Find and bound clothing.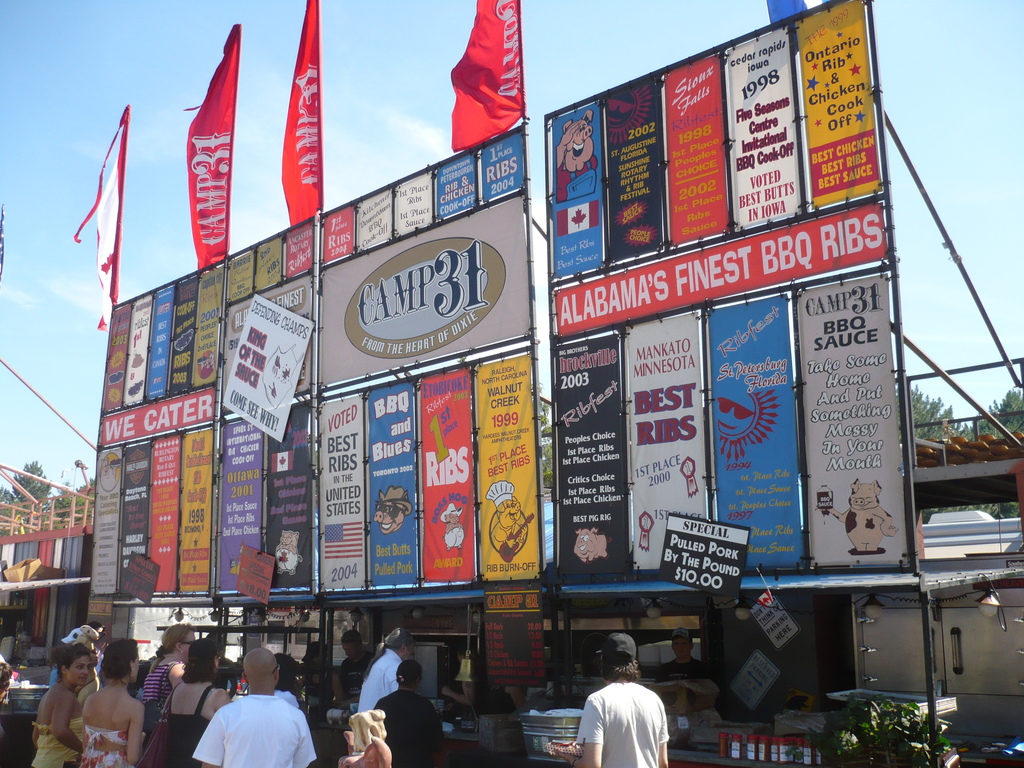
Bound: rect(68, 719, 136, 767).
